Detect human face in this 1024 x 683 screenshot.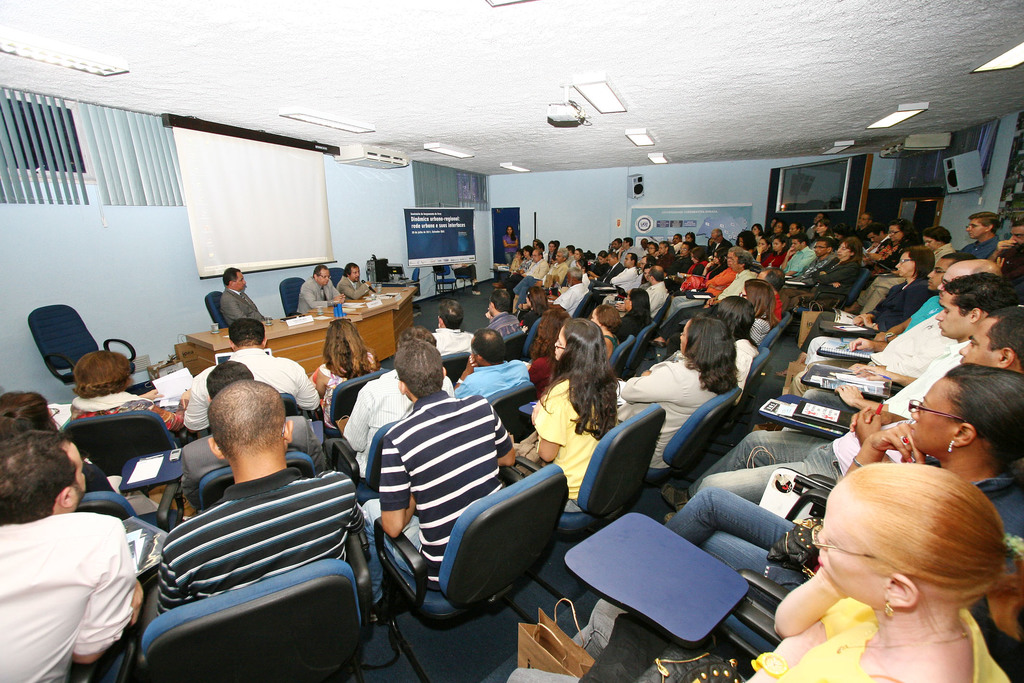
Detection: pyautogui.locateOnScreen(925, 258, 956, 290).
